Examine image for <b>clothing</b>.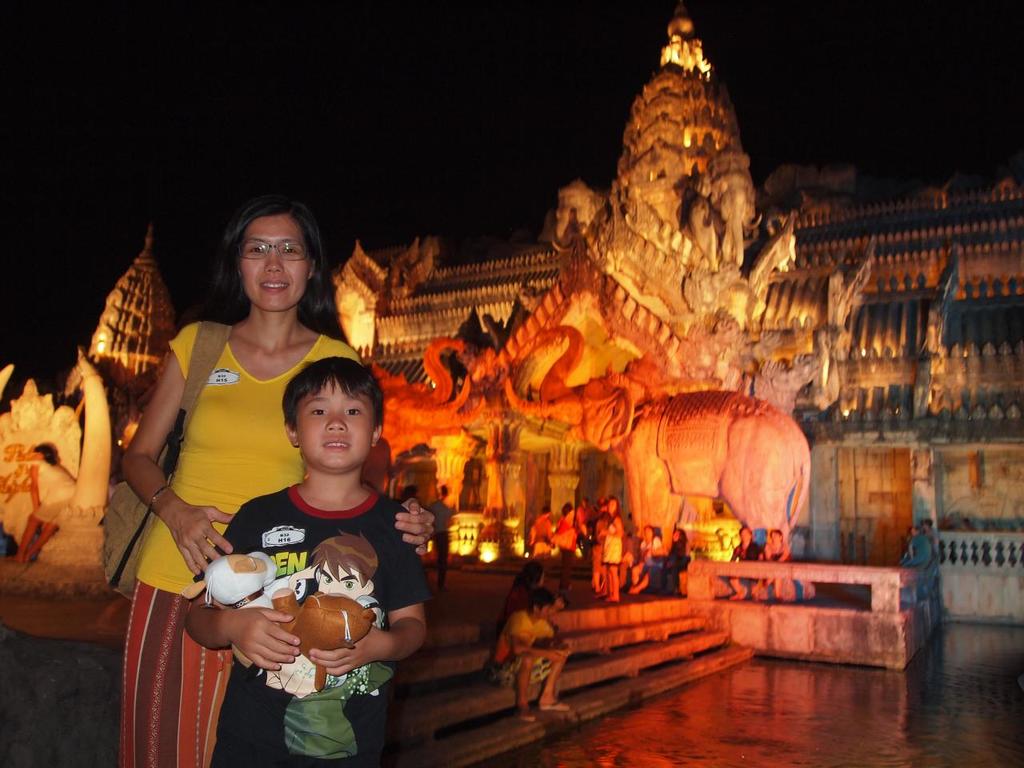
Examination result: 528 516 550 560.
